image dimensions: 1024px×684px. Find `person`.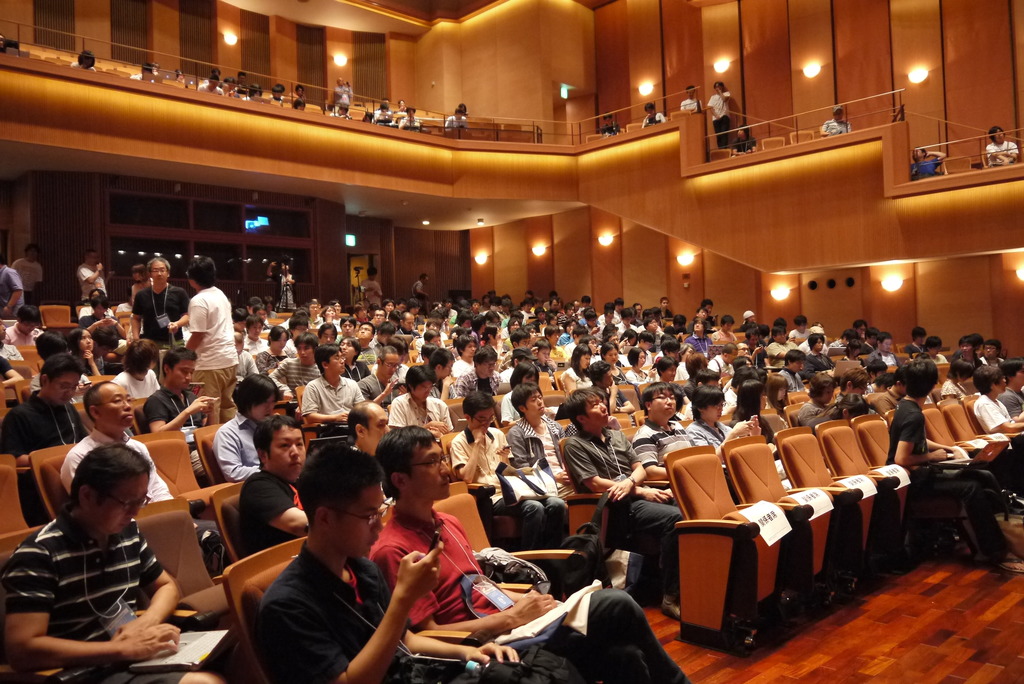
bbox=[903, 327, 924, 356].
